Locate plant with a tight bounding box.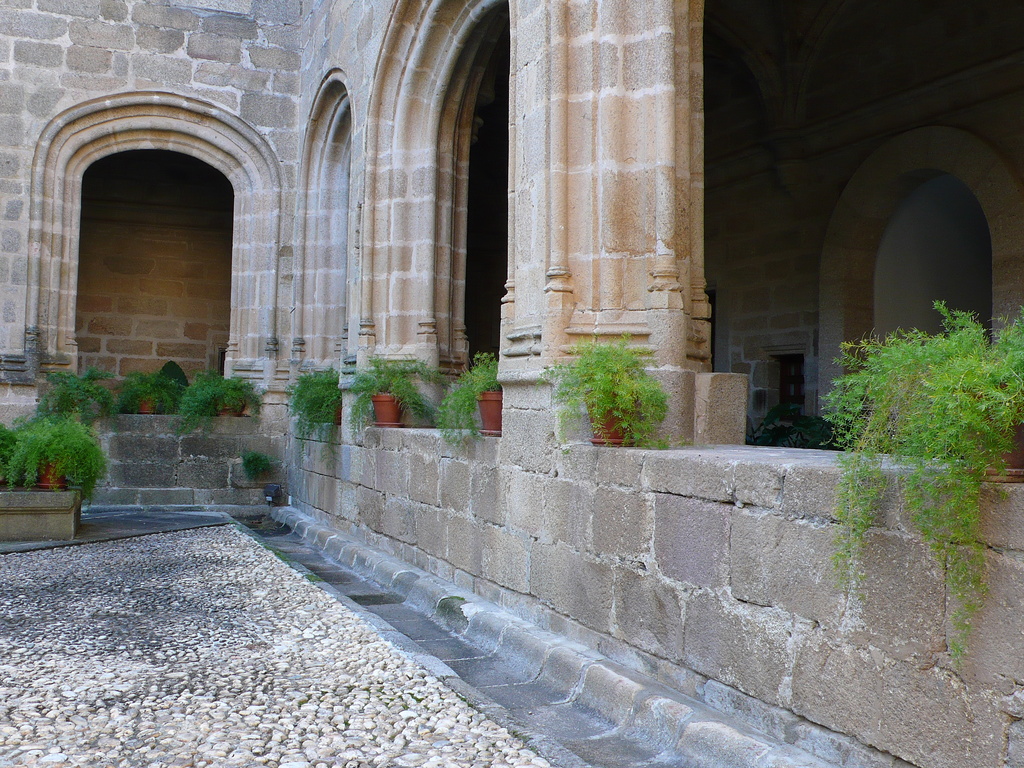
<region>345, 355, 444, 426</region>.
